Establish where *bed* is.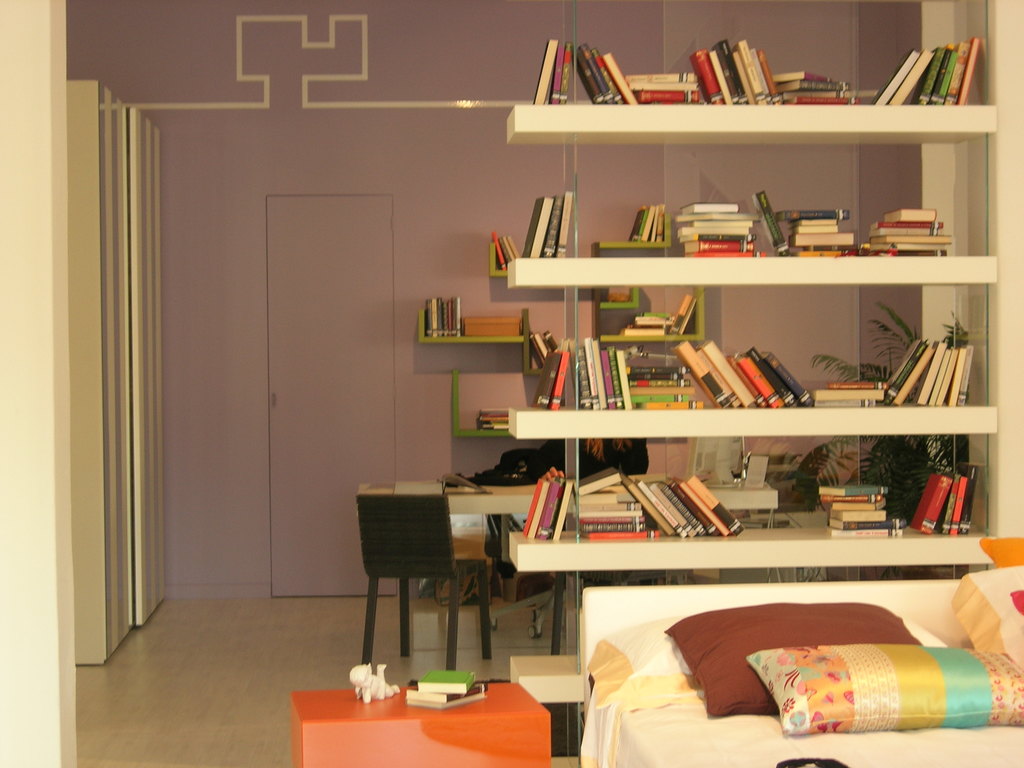
Established at 526 561 1023 756.
